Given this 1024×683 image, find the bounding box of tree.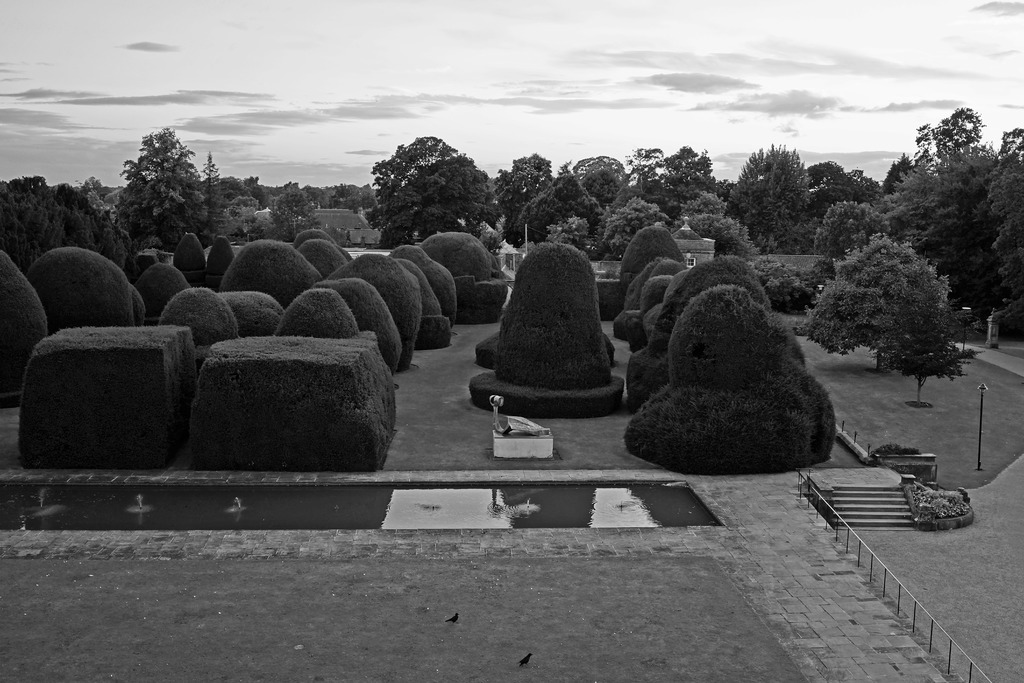
bbox=[823, 167, 877, 215].
